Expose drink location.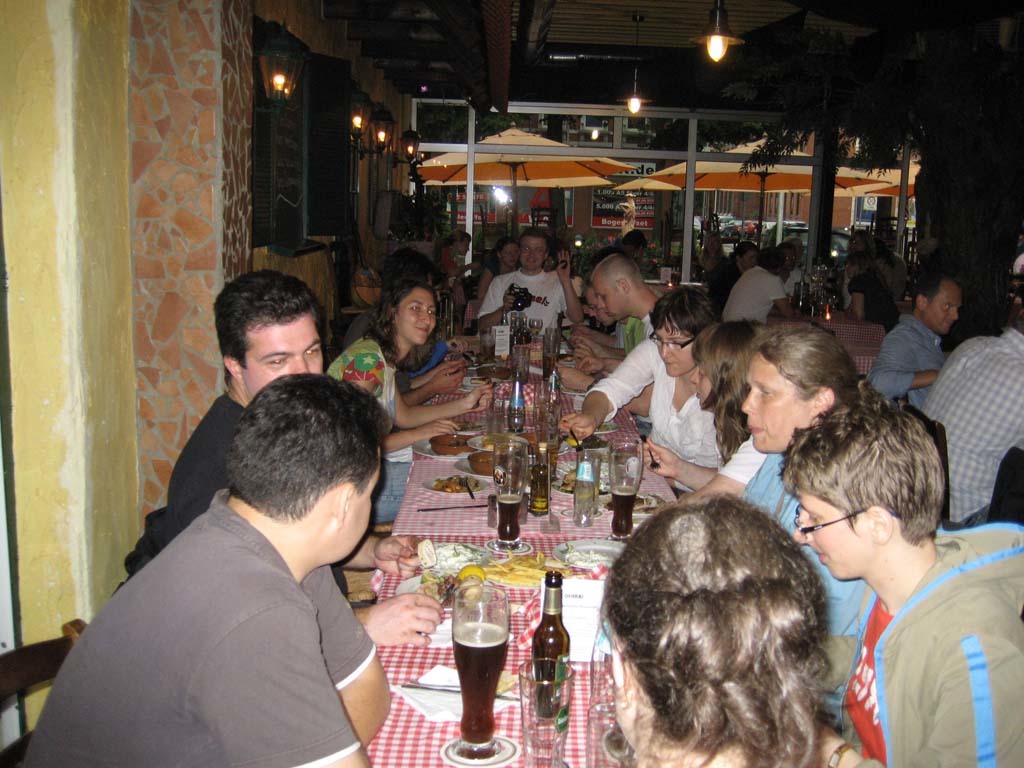
Exposed at (611, 485, 638, 542).
